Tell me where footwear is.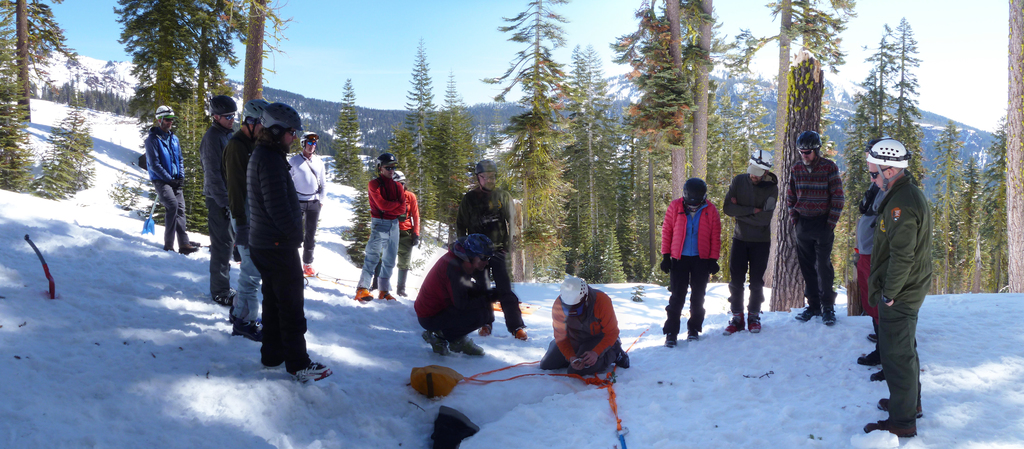
footwear is at Rect(226, 311, 242, 325).
